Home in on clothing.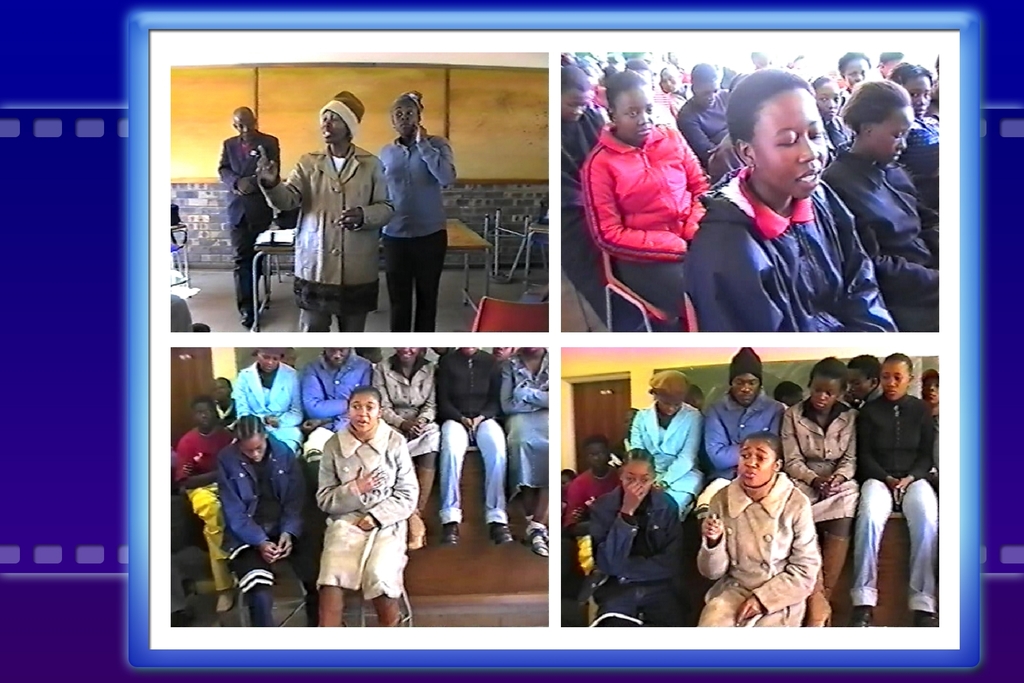
Homed in at locate(173, 342, 551, 629).
